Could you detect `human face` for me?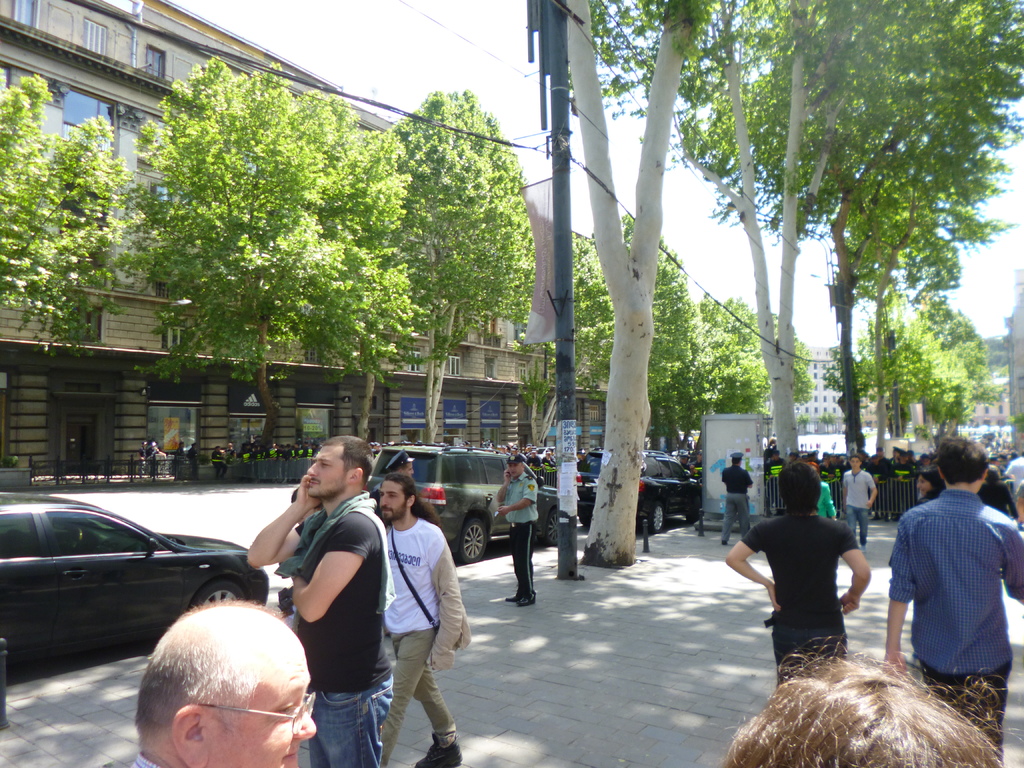
Detection result: <box>847,457,863,477</box>.
